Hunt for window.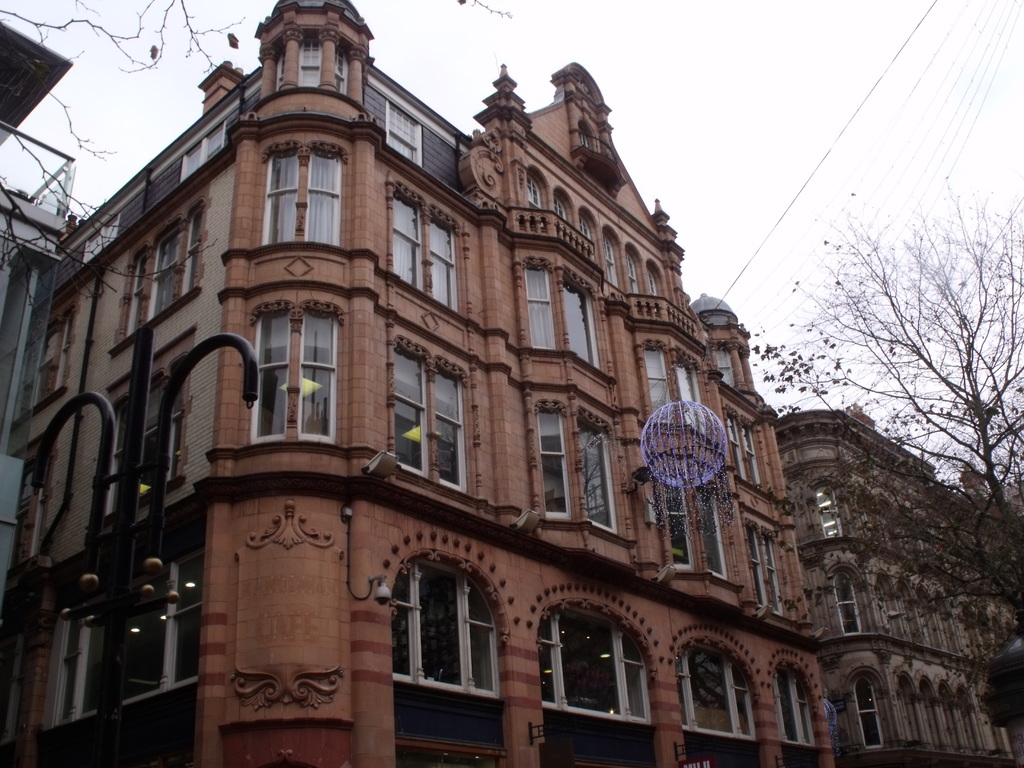
Hunted down at (left=247, top=308, right=355, bottom=444).
